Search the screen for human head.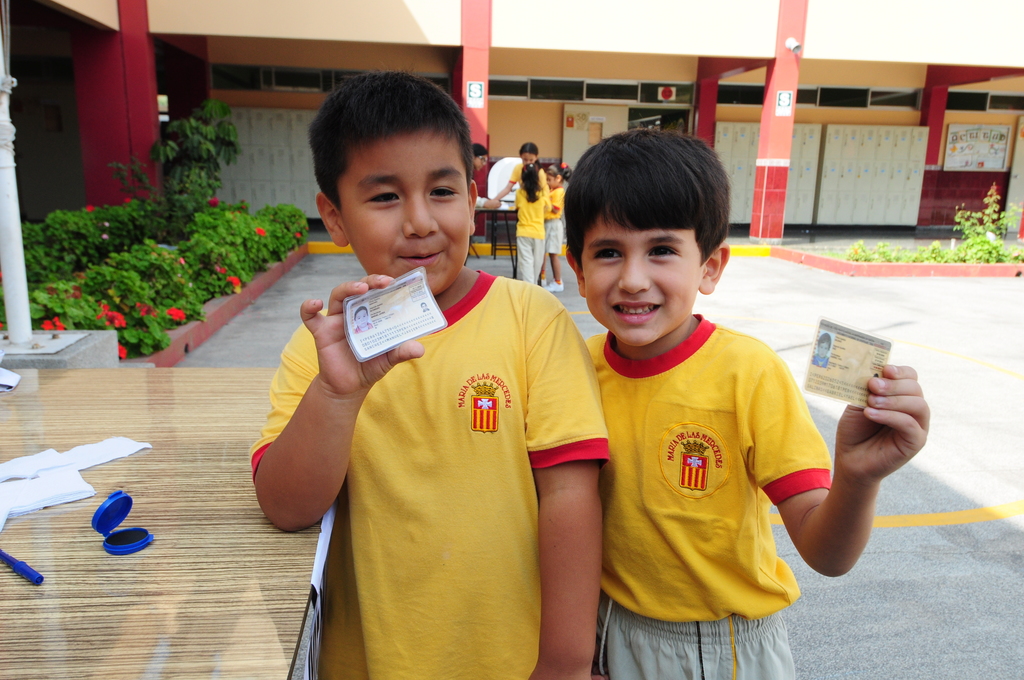
Found at [522,163,536,188].
